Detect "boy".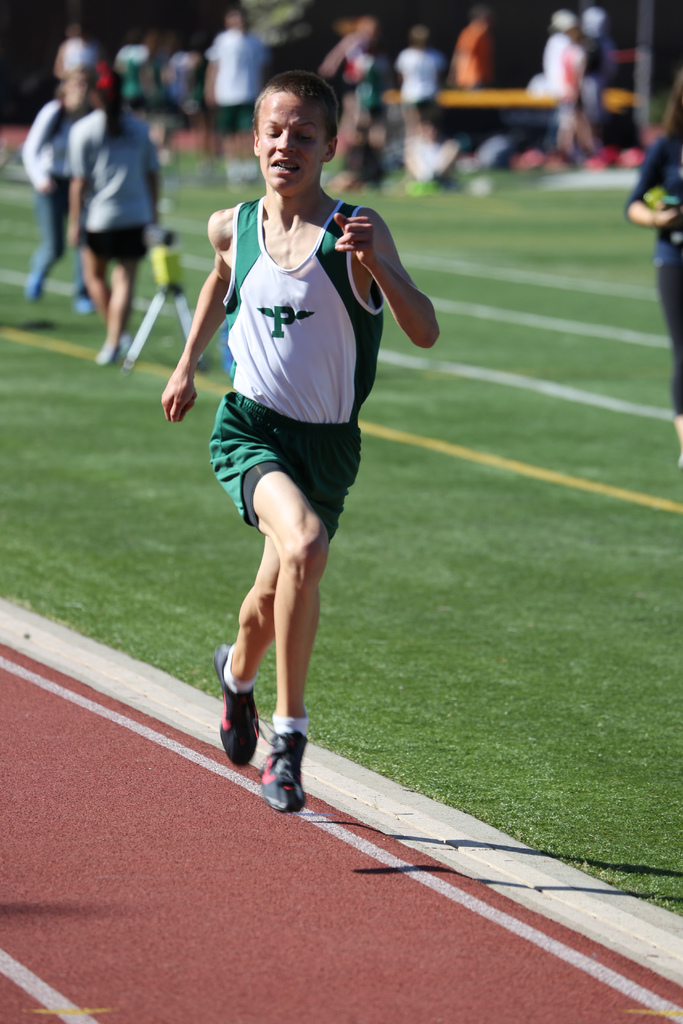
Detected at x1=157 y1=65 x2=441 y2=817.
